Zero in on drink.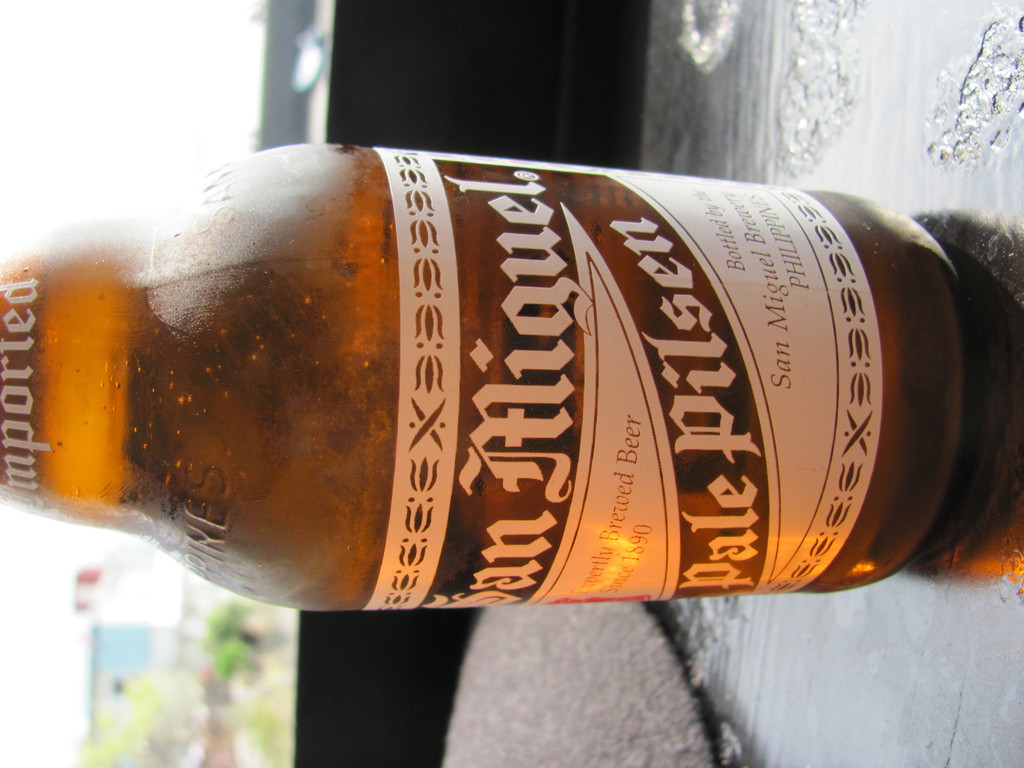
Zeroed in: 0:159:977:632.
